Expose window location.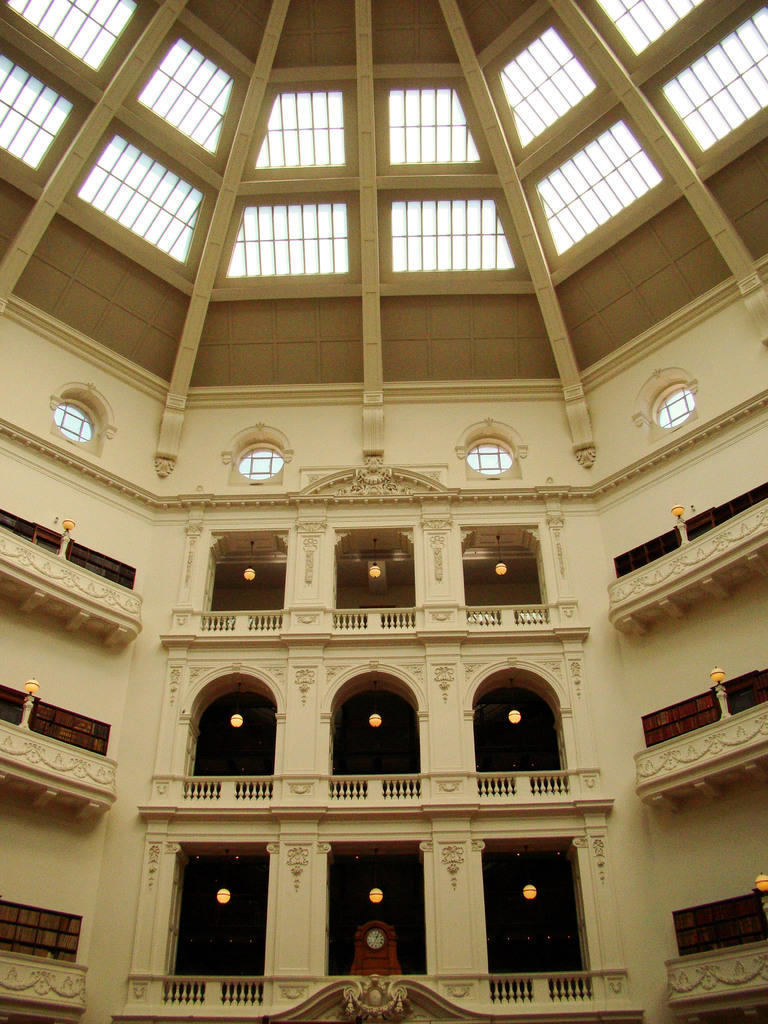
Exposed at (526, 104, 668, 265).
